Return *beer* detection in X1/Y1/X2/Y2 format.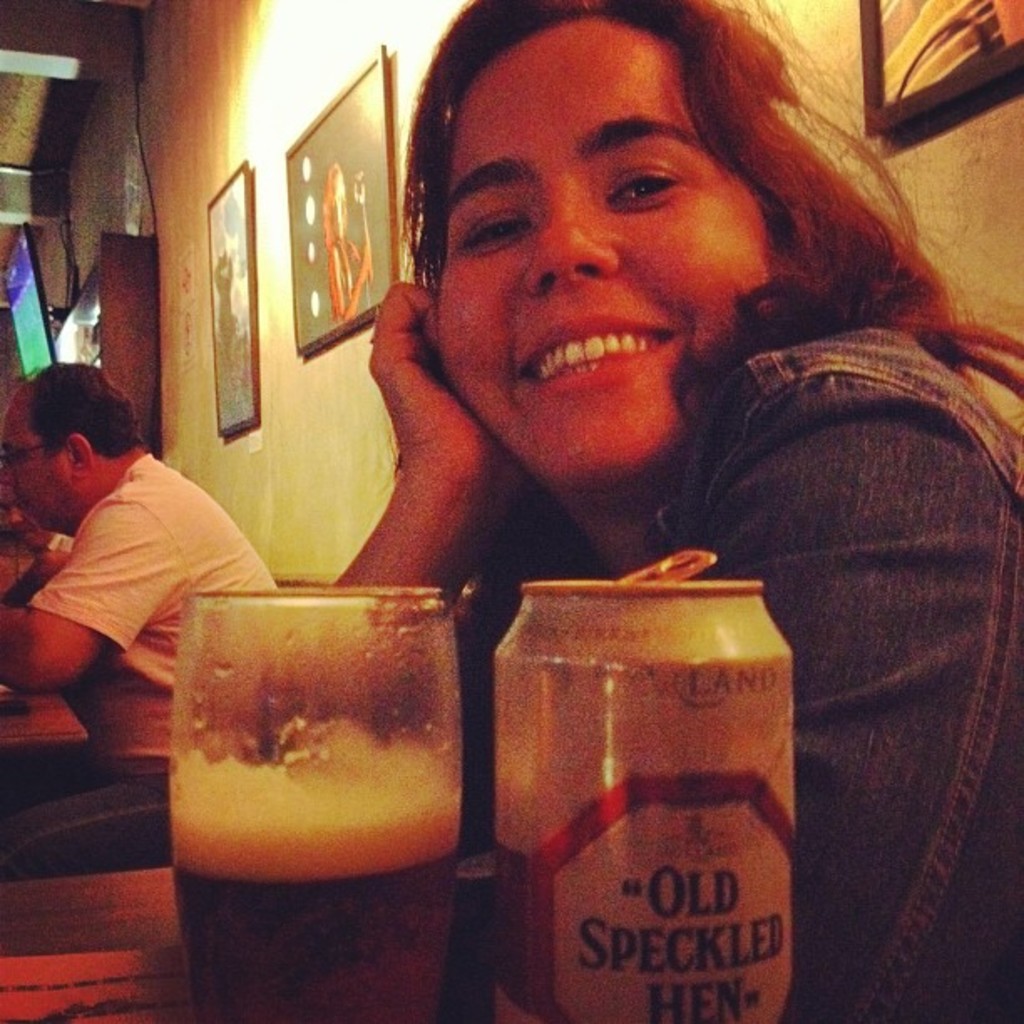
492/550/795/1022.
